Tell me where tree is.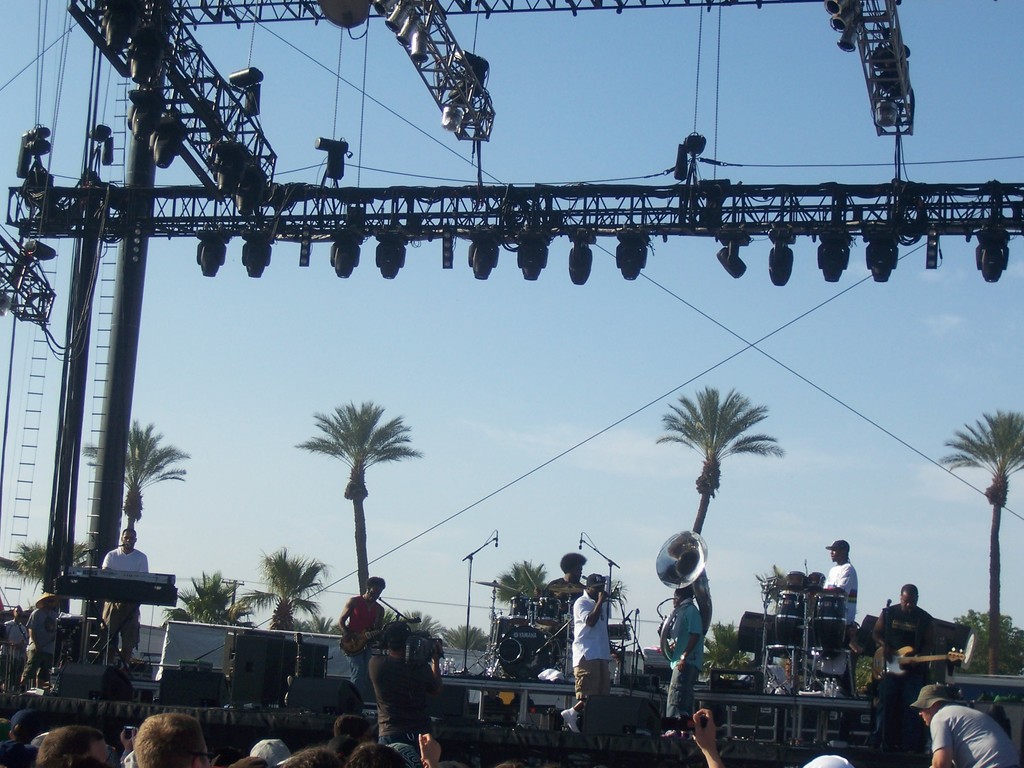
tree is at l=256, t=549, r=322, b=628.
